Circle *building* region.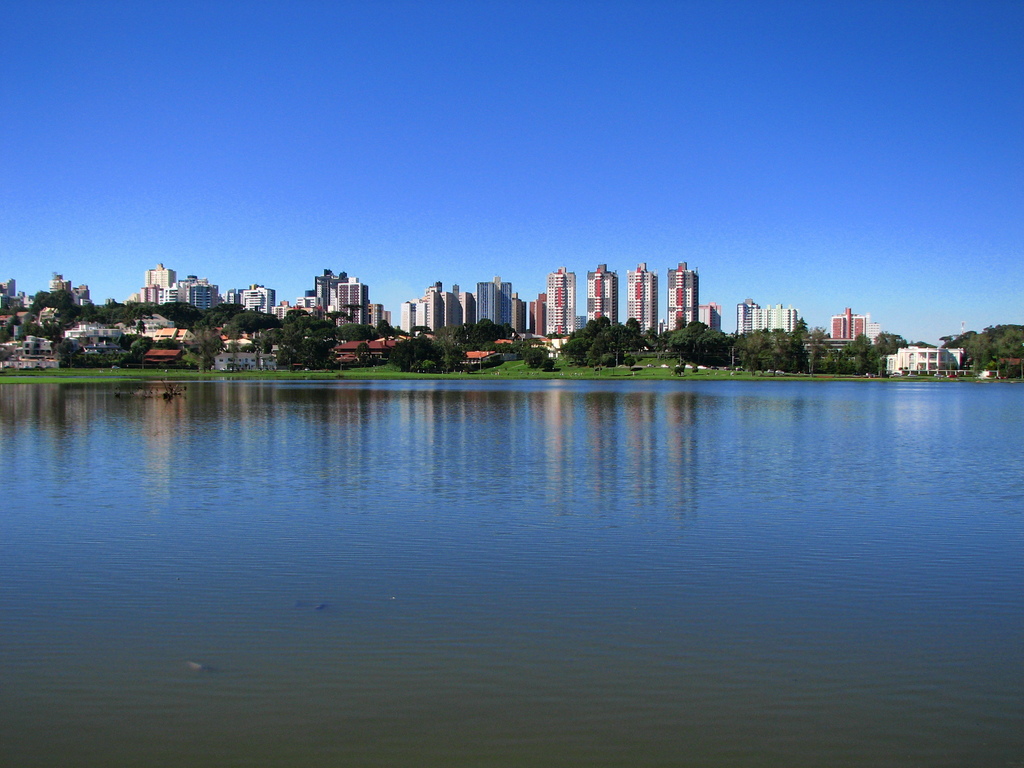
Region: l=734, t=297, r=799, b=331.
